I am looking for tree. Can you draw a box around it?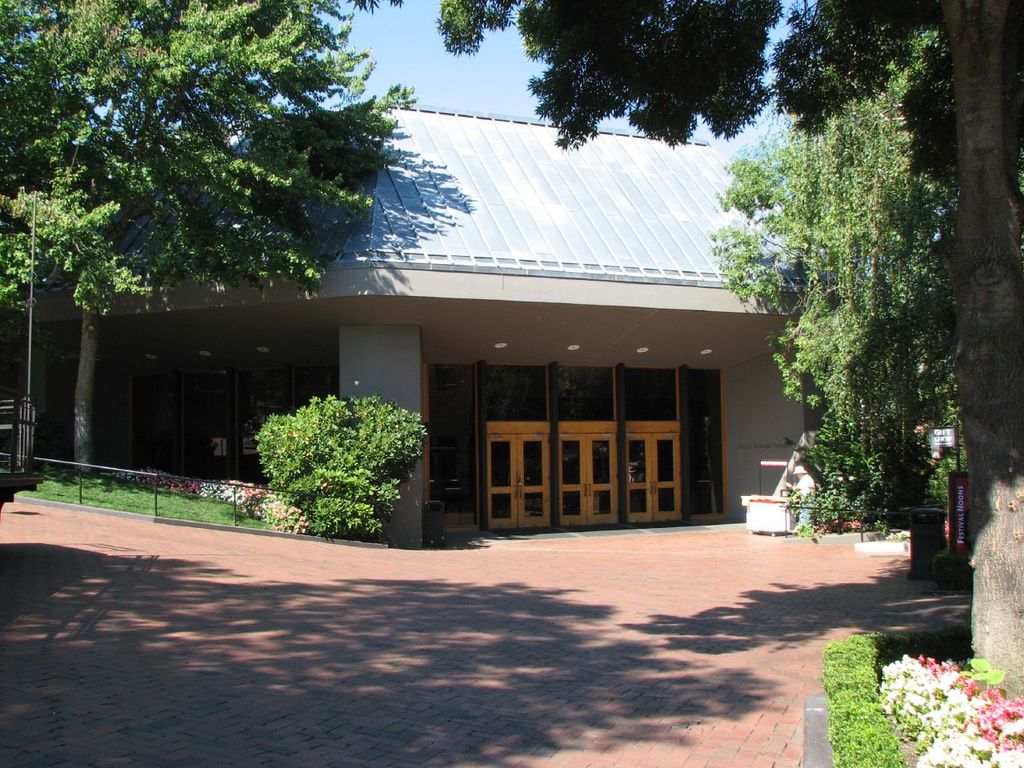
Sure, the bounding box is x1=0, y1=0, x2=419, y2=473.
